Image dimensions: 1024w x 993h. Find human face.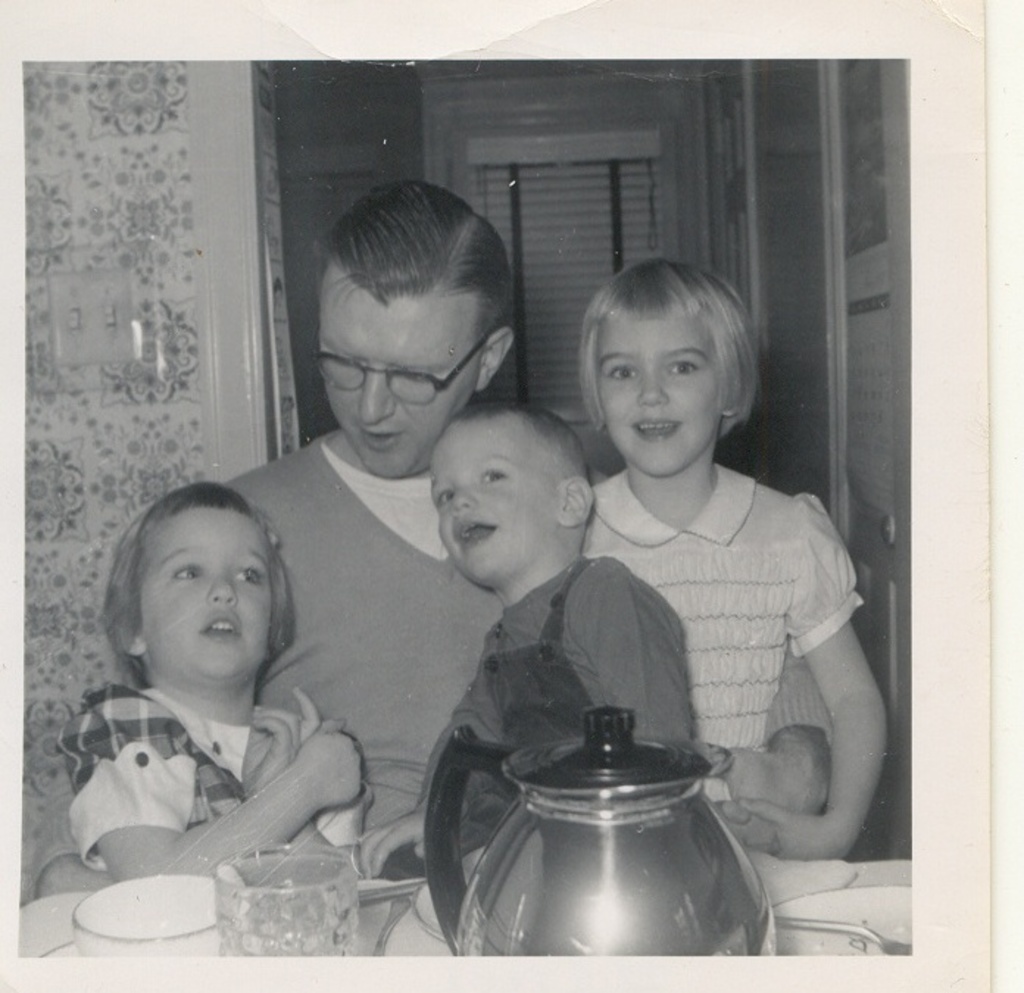
{"x1": 435, "y1": 419, "x2": 555, "y2": 580}.
